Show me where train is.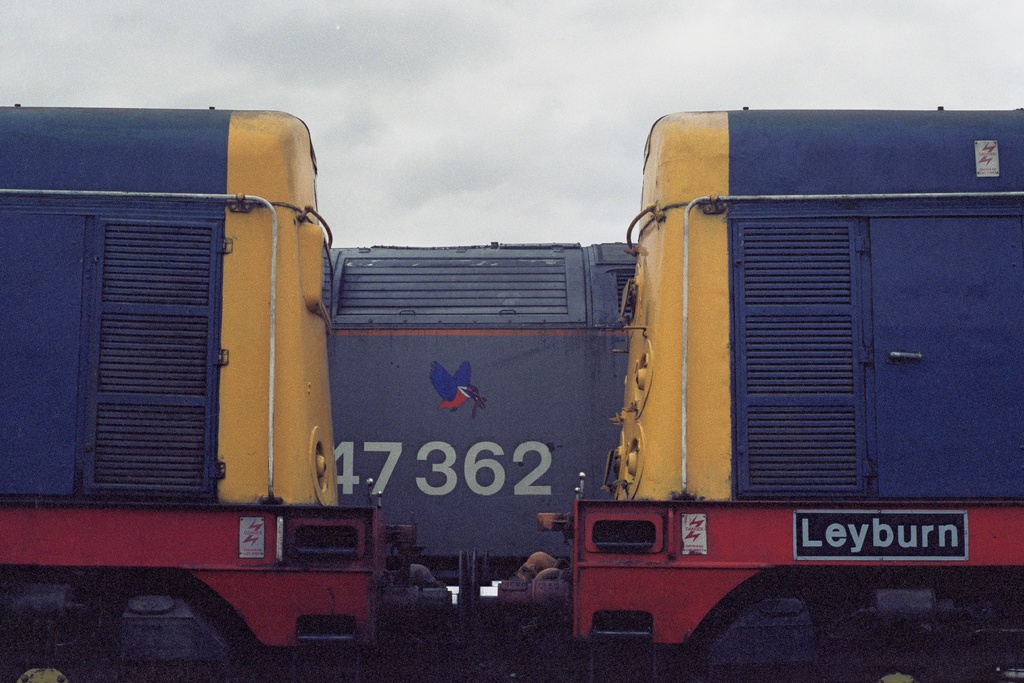
train is at bbox=[473, 110, 1023, 682].
